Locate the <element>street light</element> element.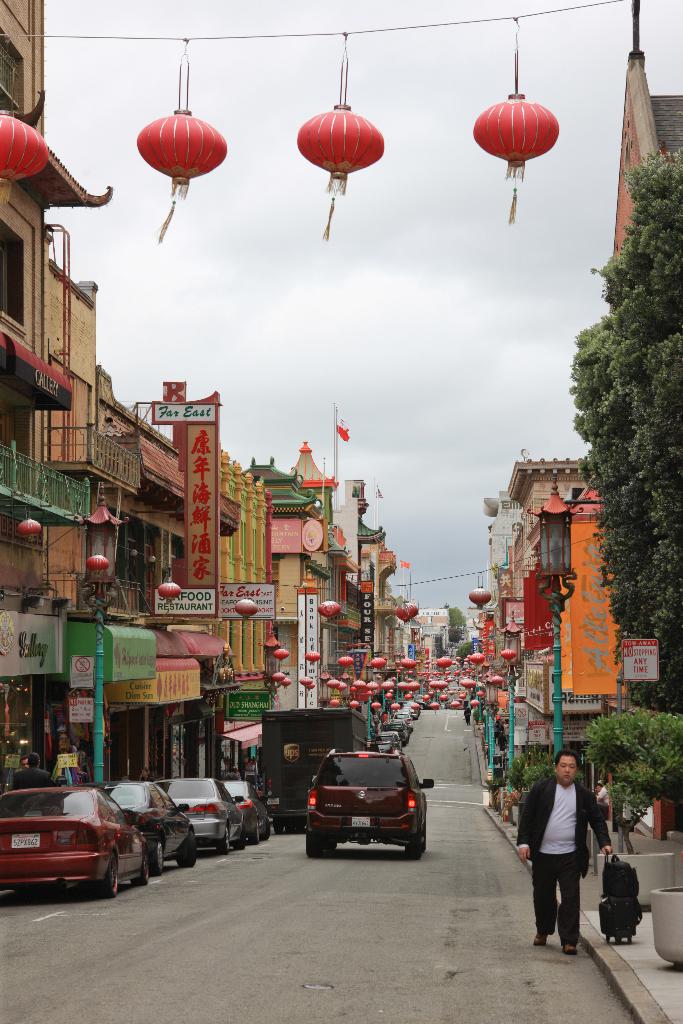
Element bbox: bbox(495, 614, 531, 797).
